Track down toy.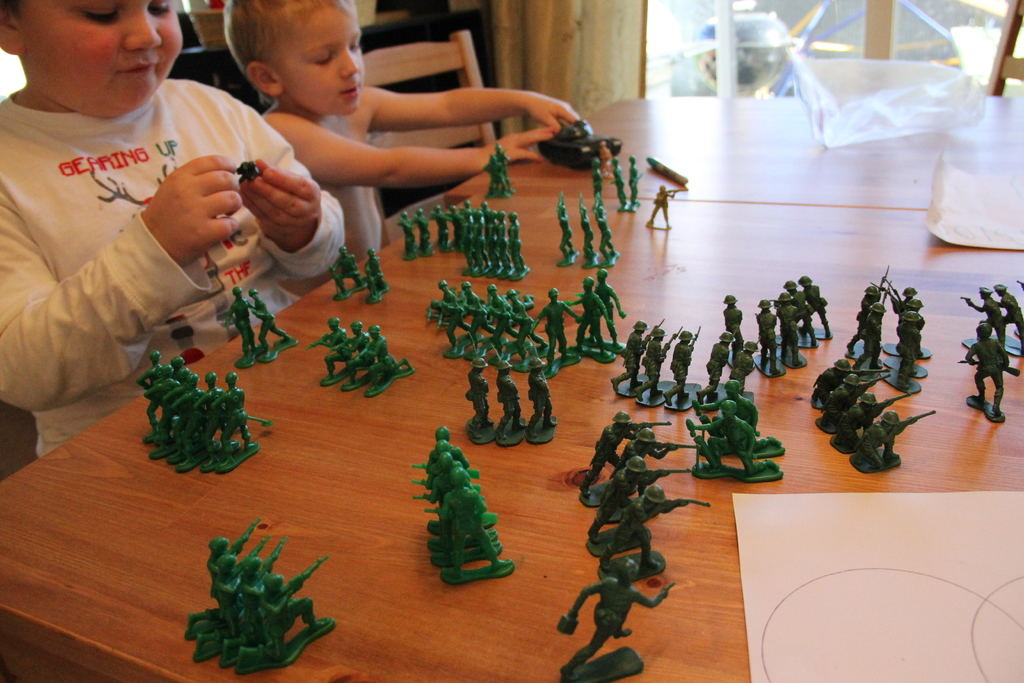
Tracked to detection(961, 288, 1016, 368).
